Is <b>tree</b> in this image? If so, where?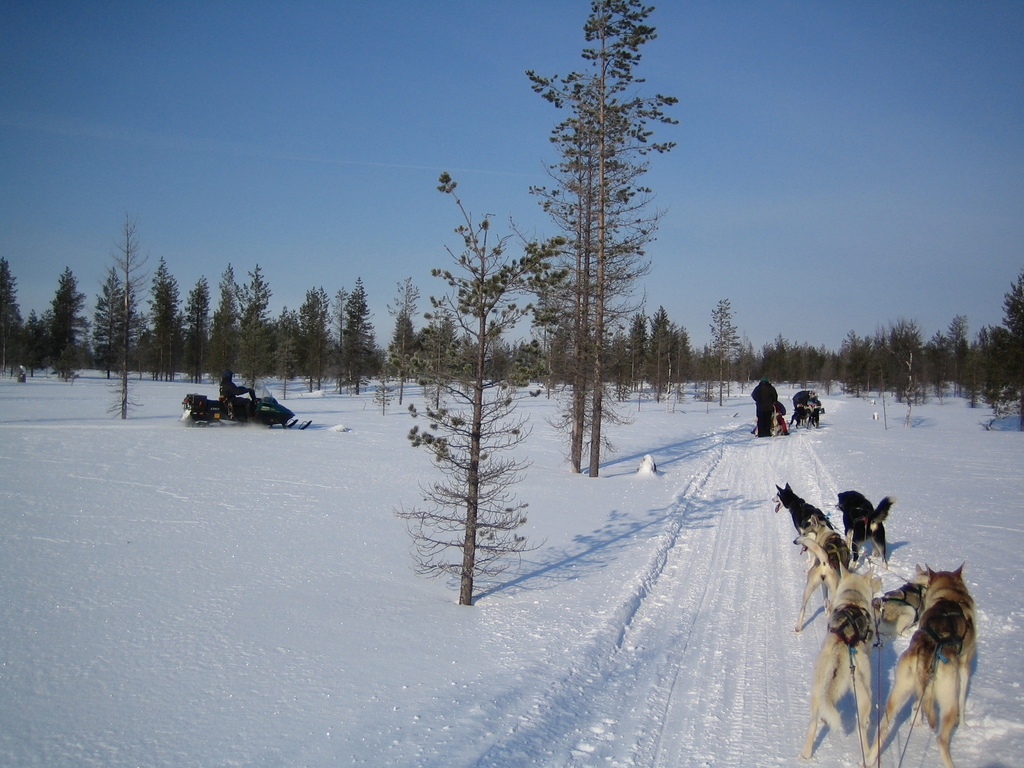
Yes, at (x1=330, y1=282, x2=353, y2=393).
